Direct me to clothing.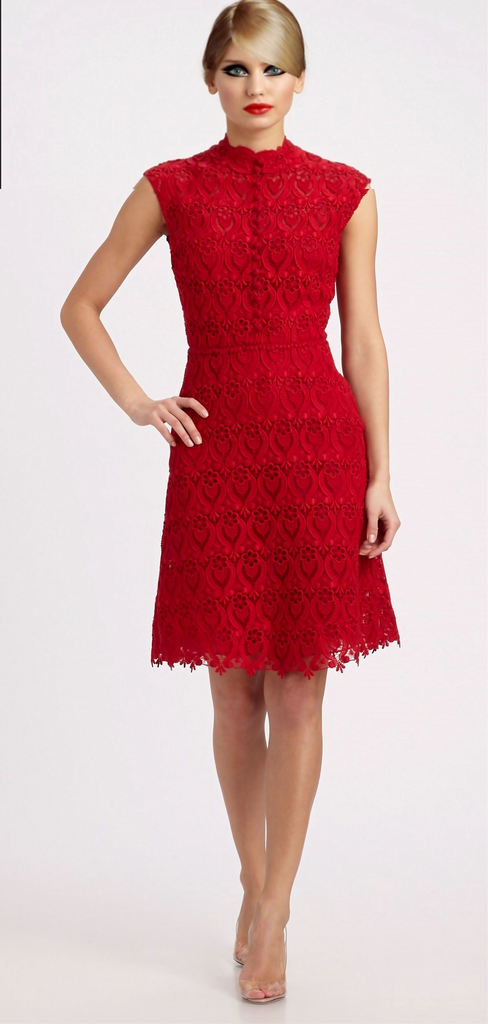
Direction: detection(151, 133, 398, 682).
